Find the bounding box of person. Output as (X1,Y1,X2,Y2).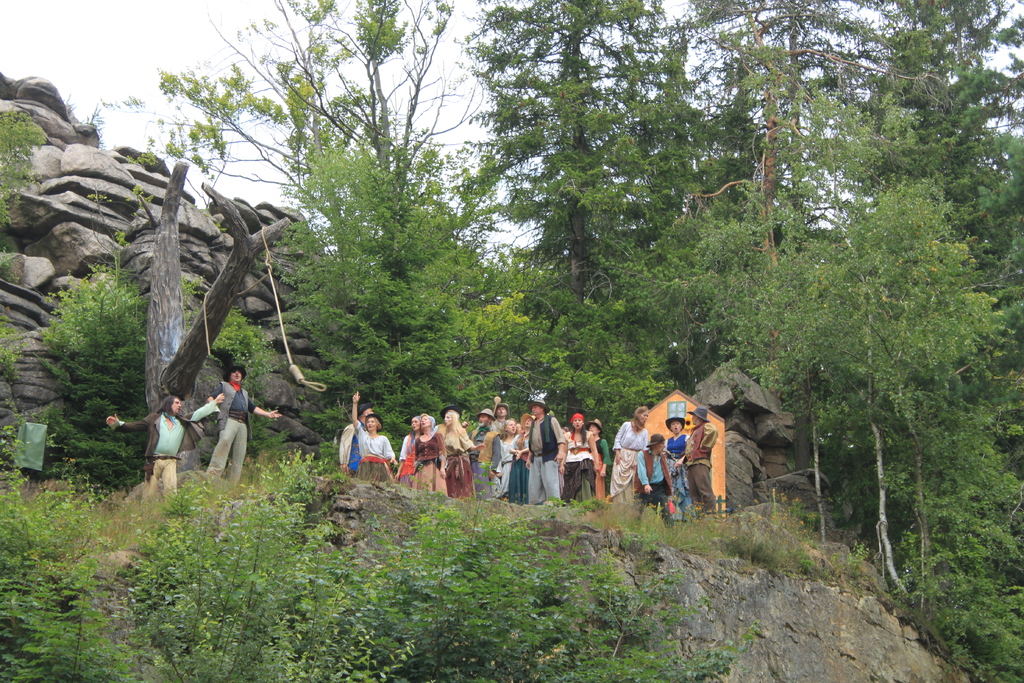
(399,410,458,498).
